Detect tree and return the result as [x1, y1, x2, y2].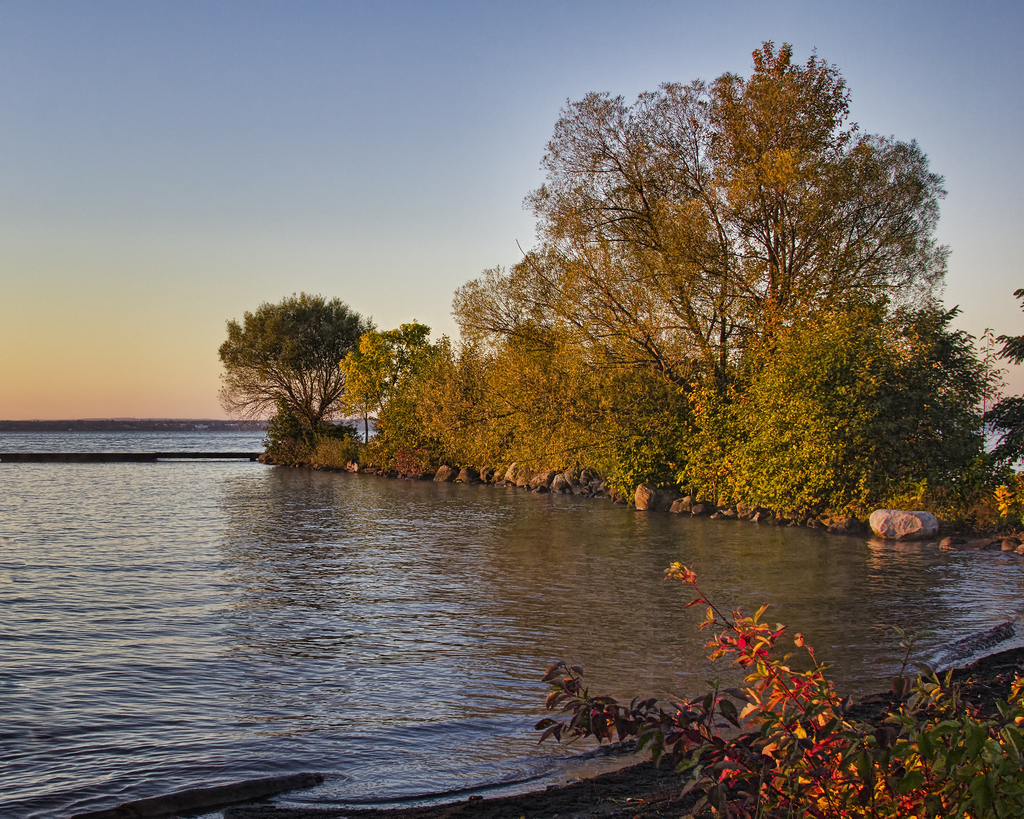
[216, 288, 380, 446].
